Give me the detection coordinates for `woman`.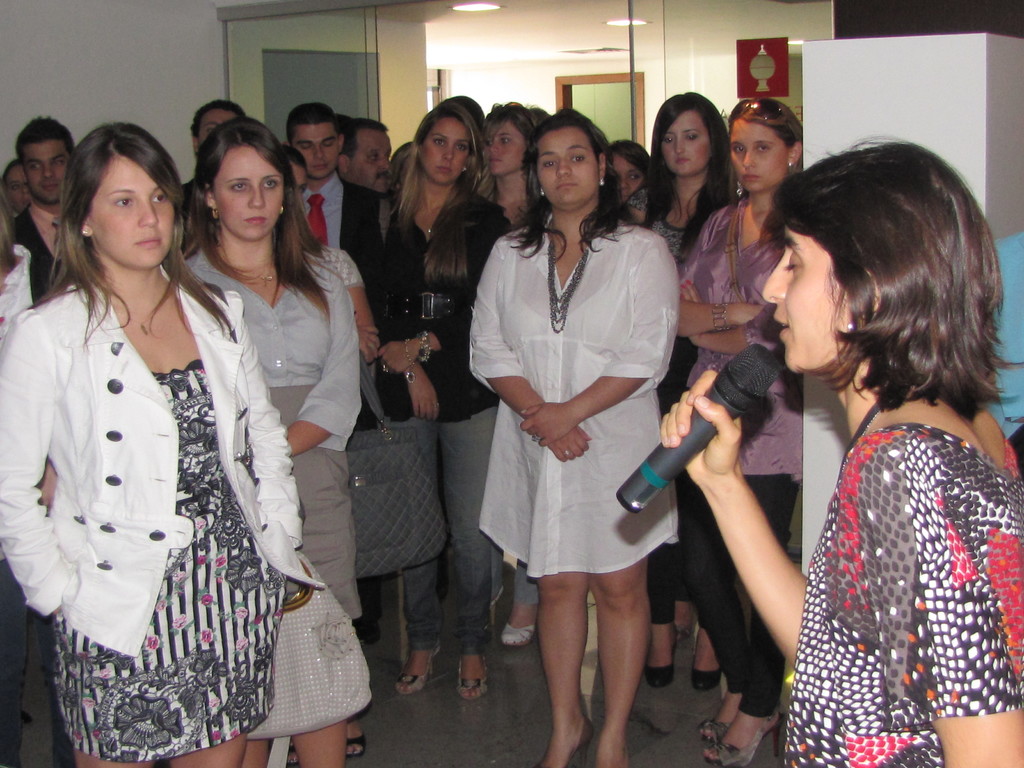
{"left": 483, "top": 98, "right": 554, "bottom": 234}.
